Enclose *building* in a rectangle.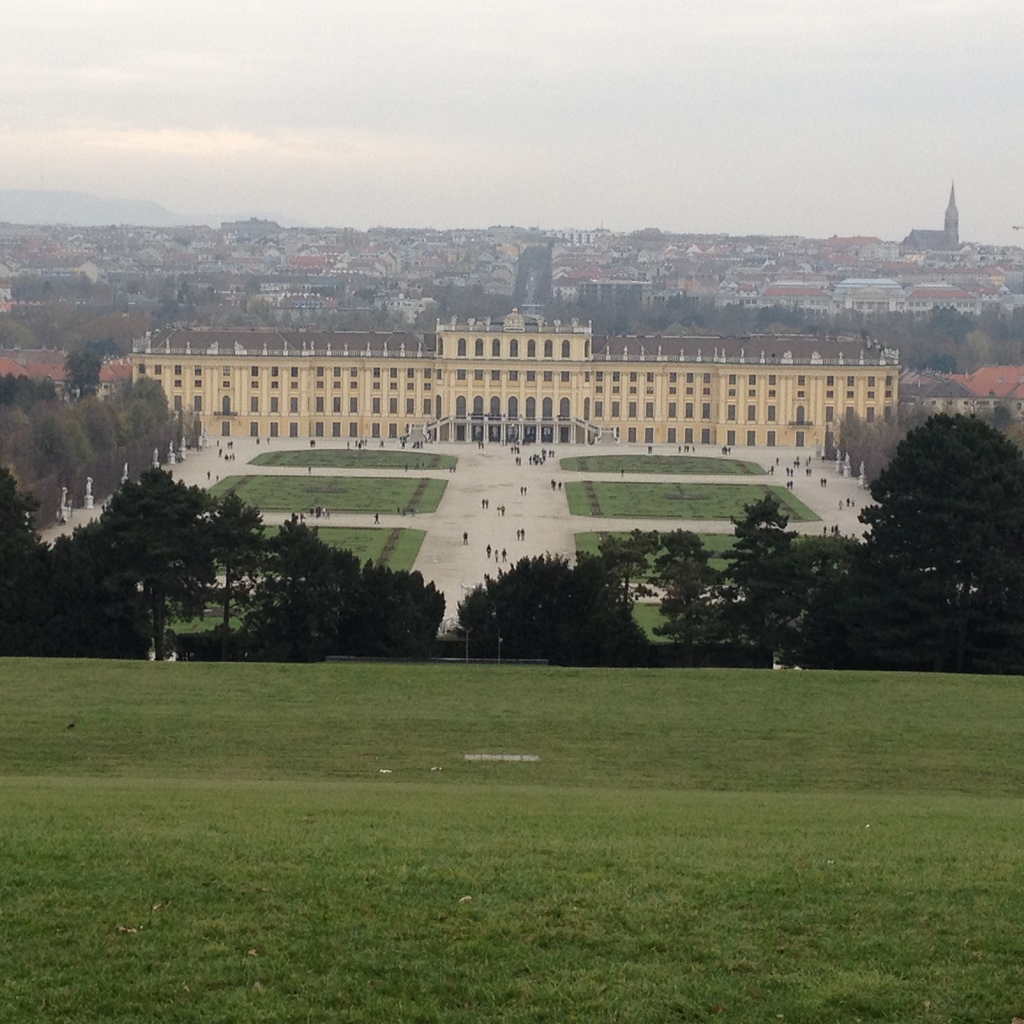
bbox=(134, 305, 904, 445).
